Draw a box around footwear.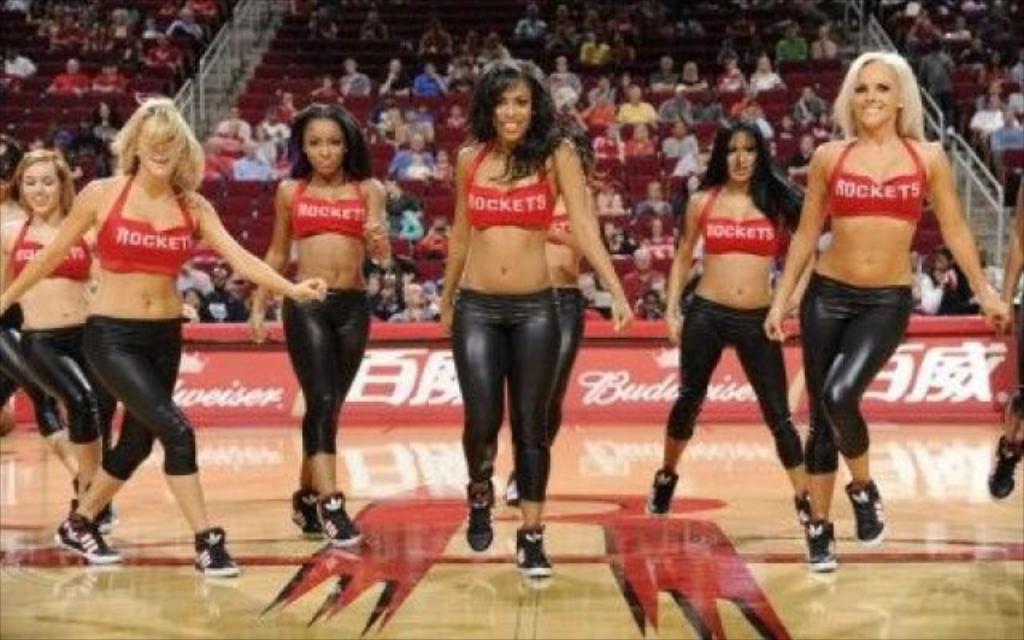
{"left": 797, "top": 493, "right": 821, "bottom": 530}.
